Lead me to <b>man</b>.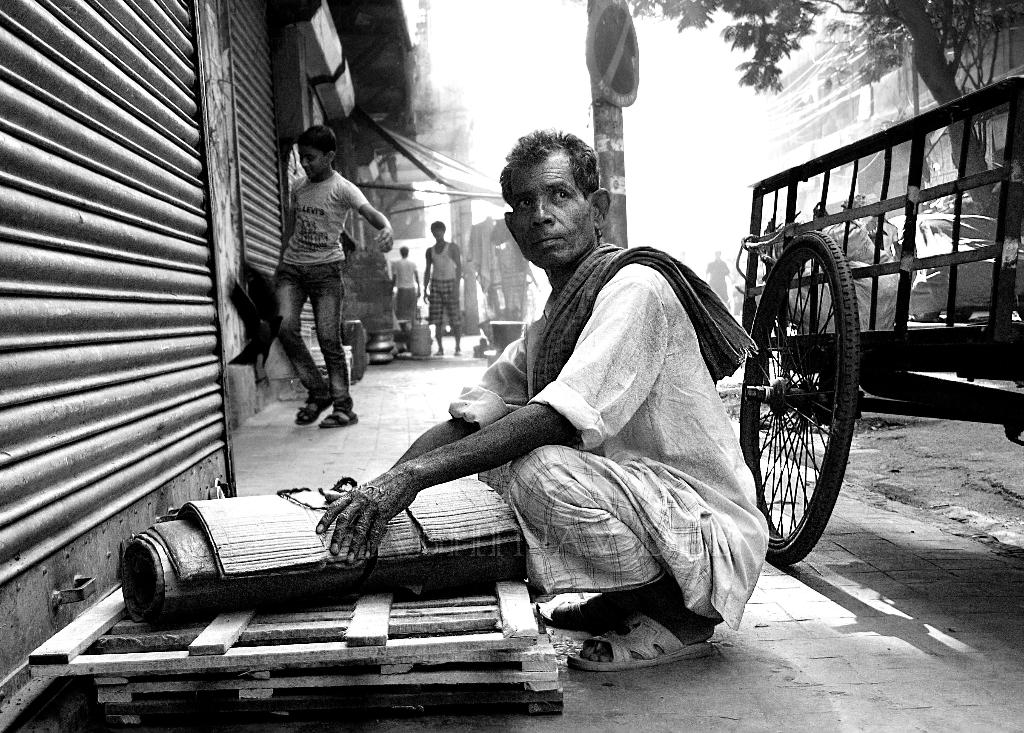
Lead to <bbox>703, 249, 735, 309</bbox>.
